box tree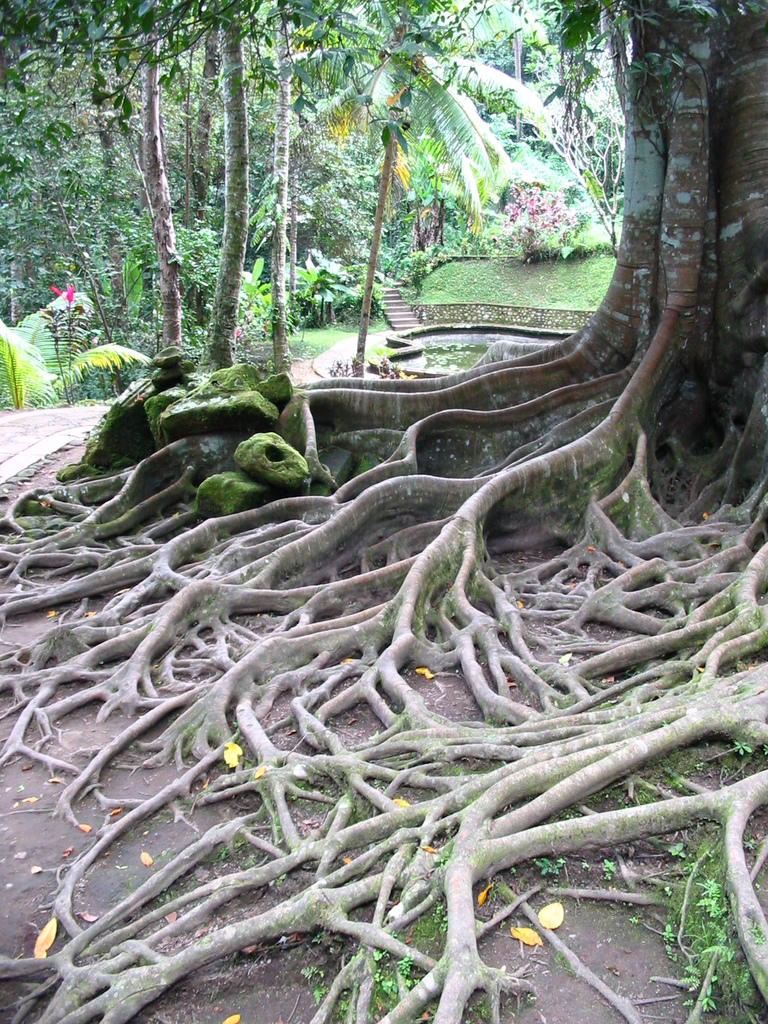
310:0:543:381
